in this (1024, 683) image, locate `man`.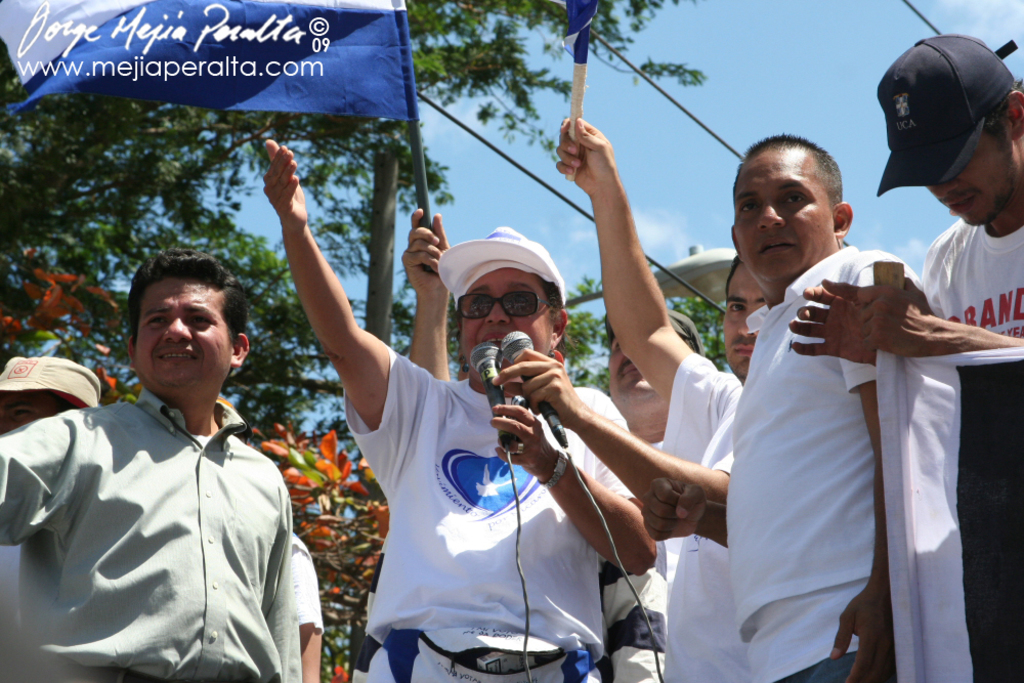
Bounding box: 555:114:768:682.
